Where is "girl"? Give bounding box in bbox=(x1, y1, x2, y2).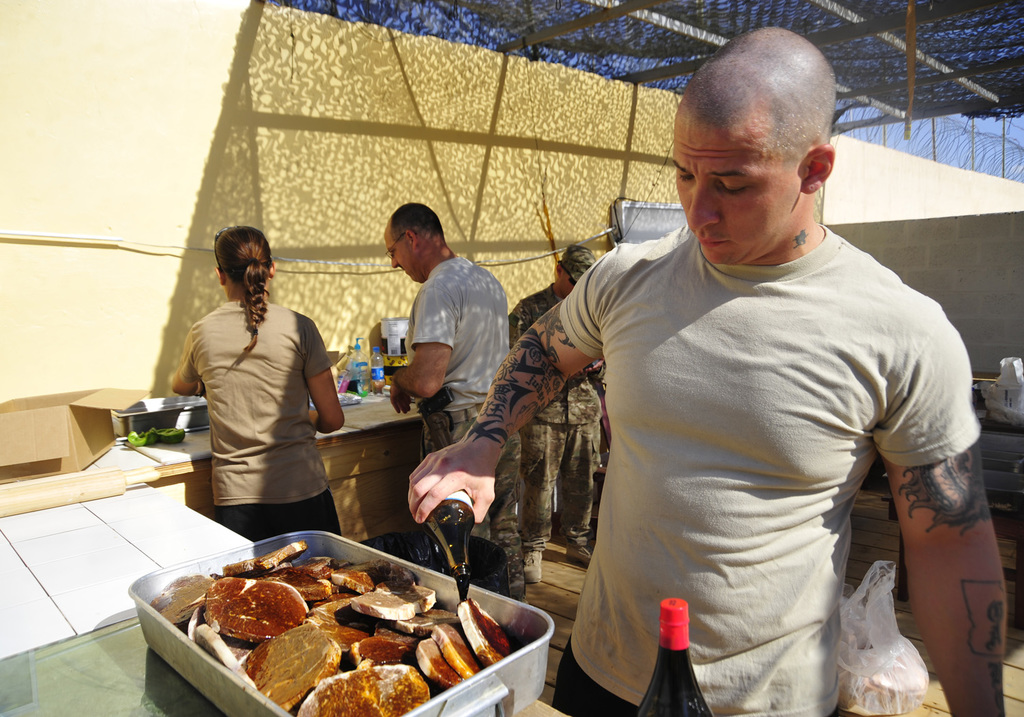
bbox=(171, 223, 345, 544).
